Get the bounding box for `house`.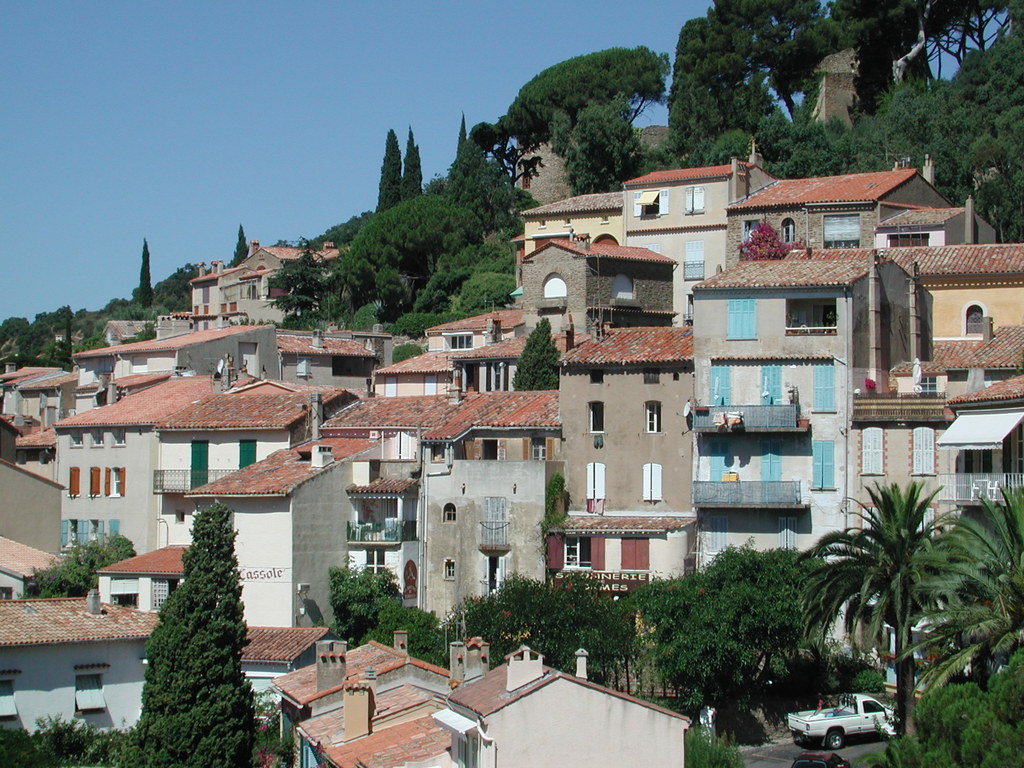
rect(4, 522, 161, 717).
